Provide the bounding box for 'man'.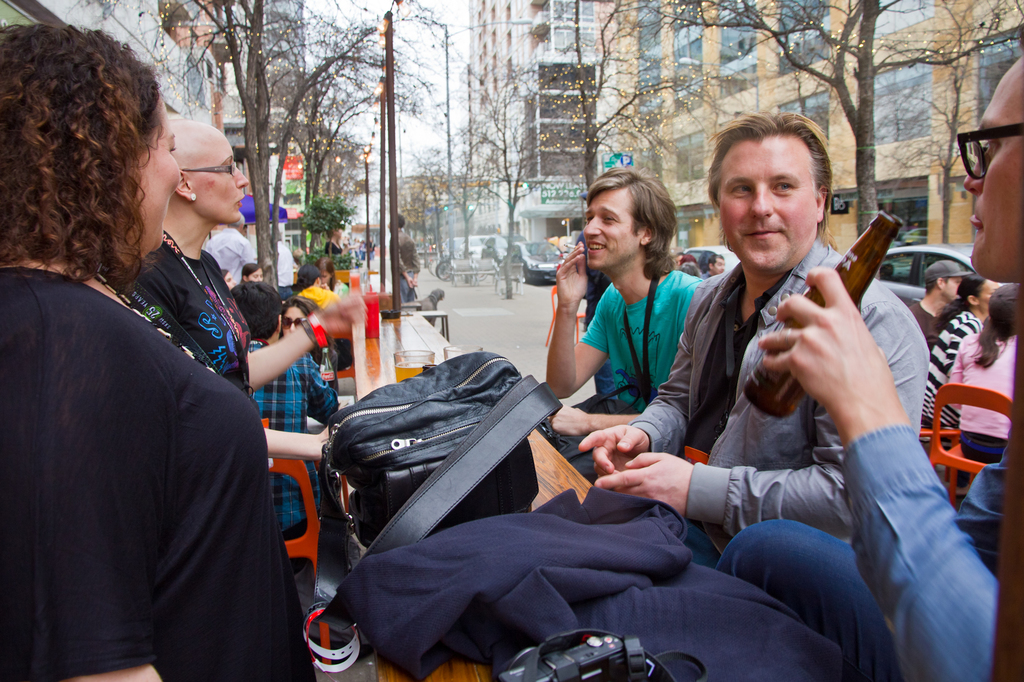
bbox(637, 132, 942, 653).
